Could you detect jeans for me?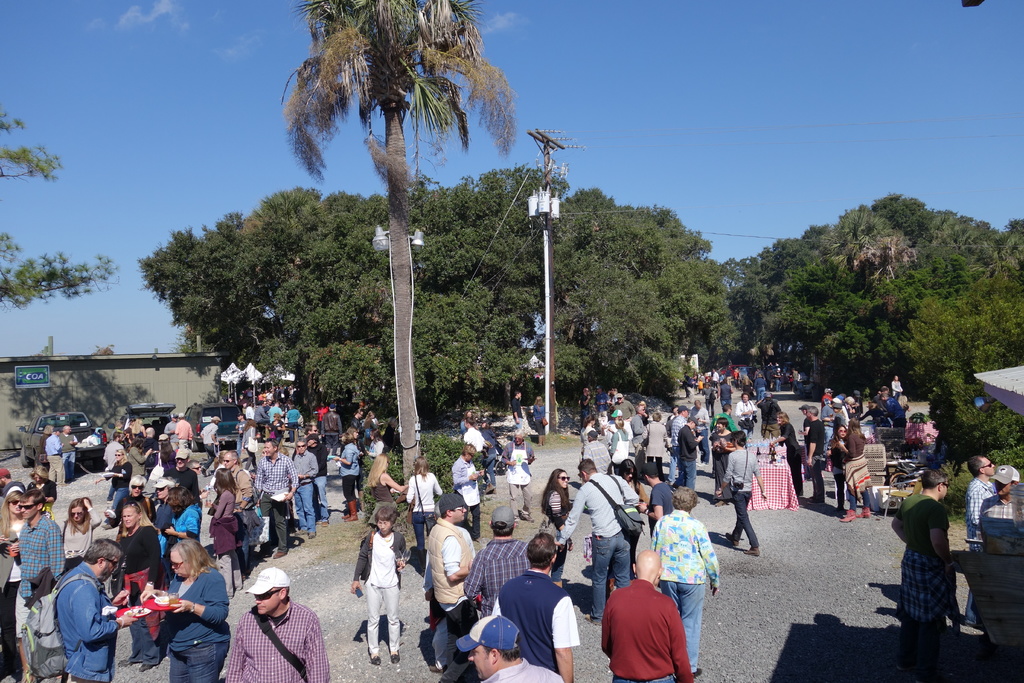
Detection result: x1=216, y1=548, x2=244, y2=596.
